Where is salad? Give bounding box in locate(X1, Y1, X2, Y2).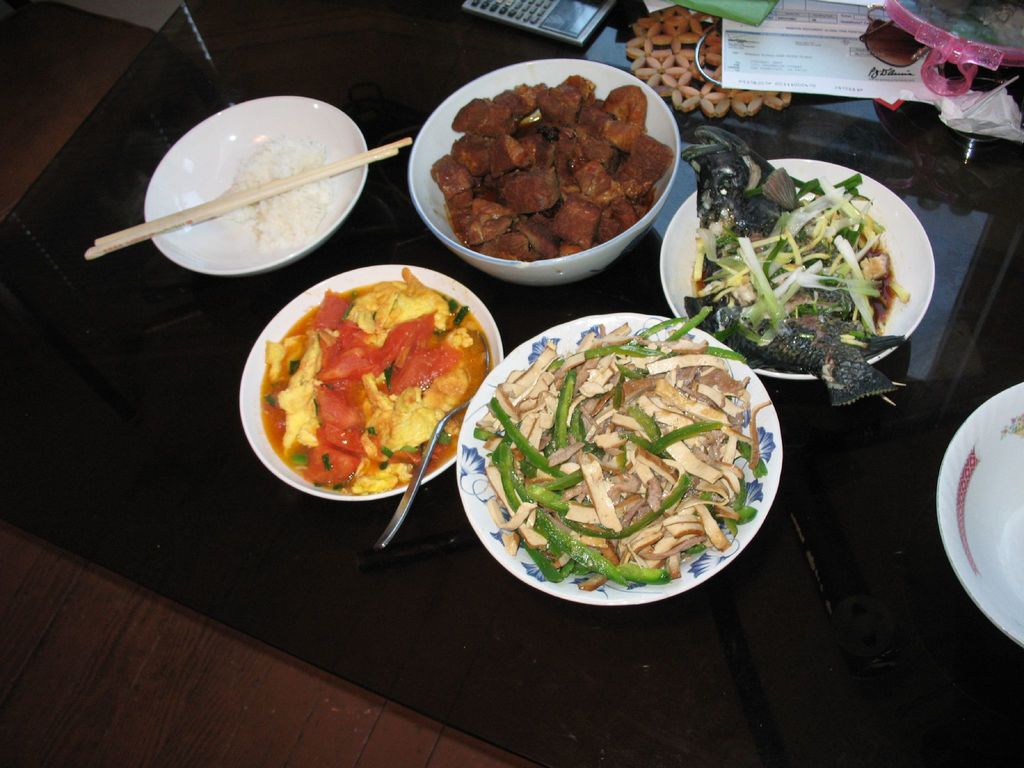
locate(440, 310, 778, 599).
